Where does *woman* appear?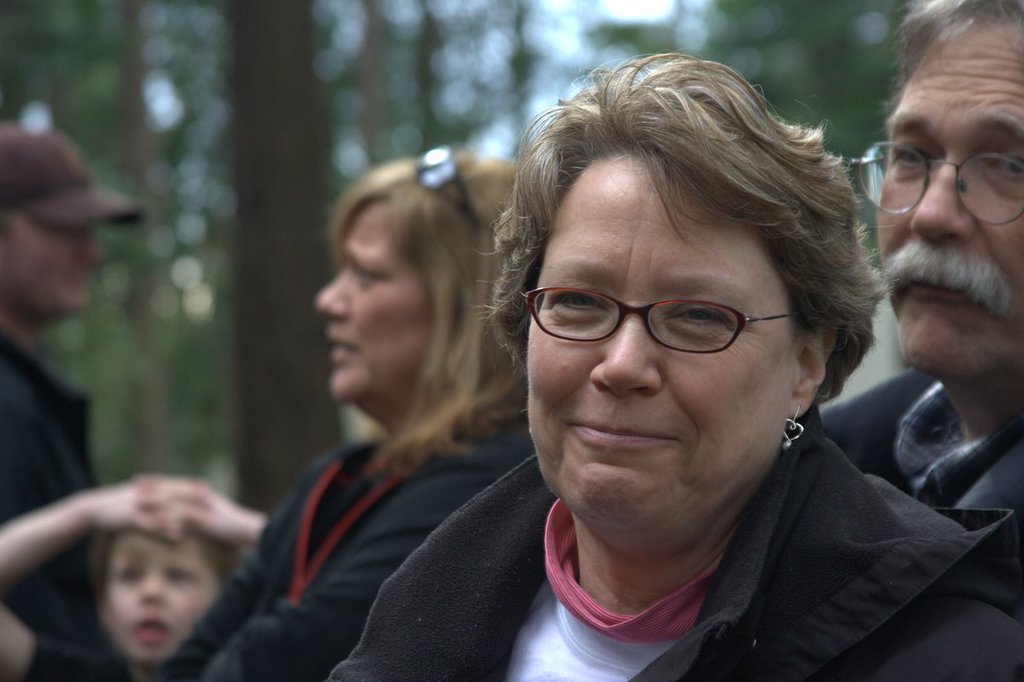
Appears at {"x1": 297, "y1": 46, "x2": 1023, "y2": 681}.
